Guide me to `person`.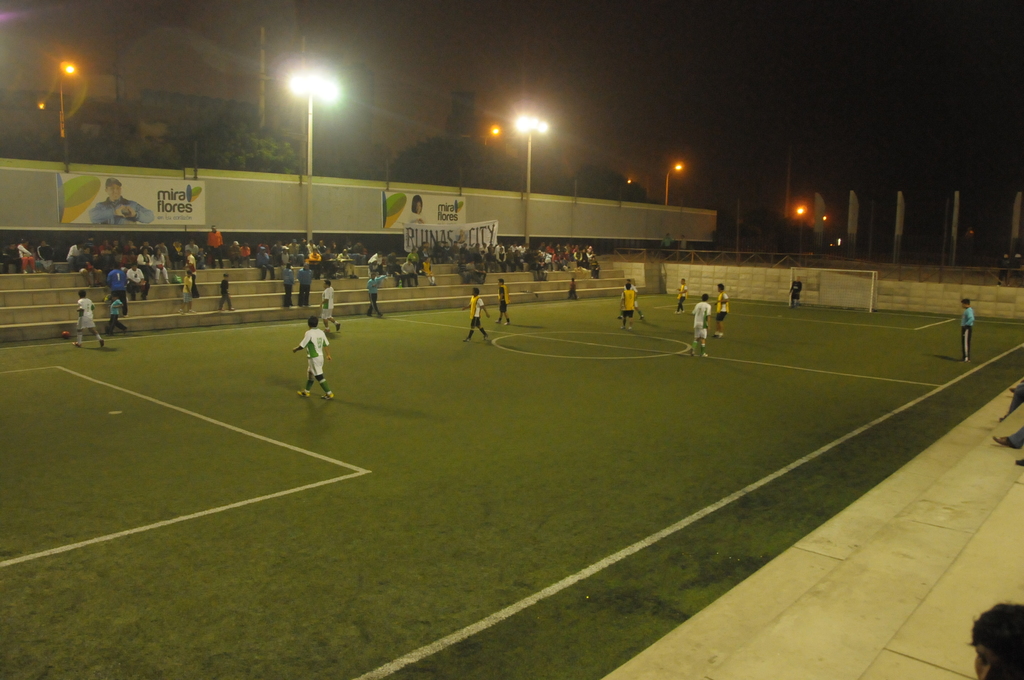
Guidance: 691,291,710,361.
